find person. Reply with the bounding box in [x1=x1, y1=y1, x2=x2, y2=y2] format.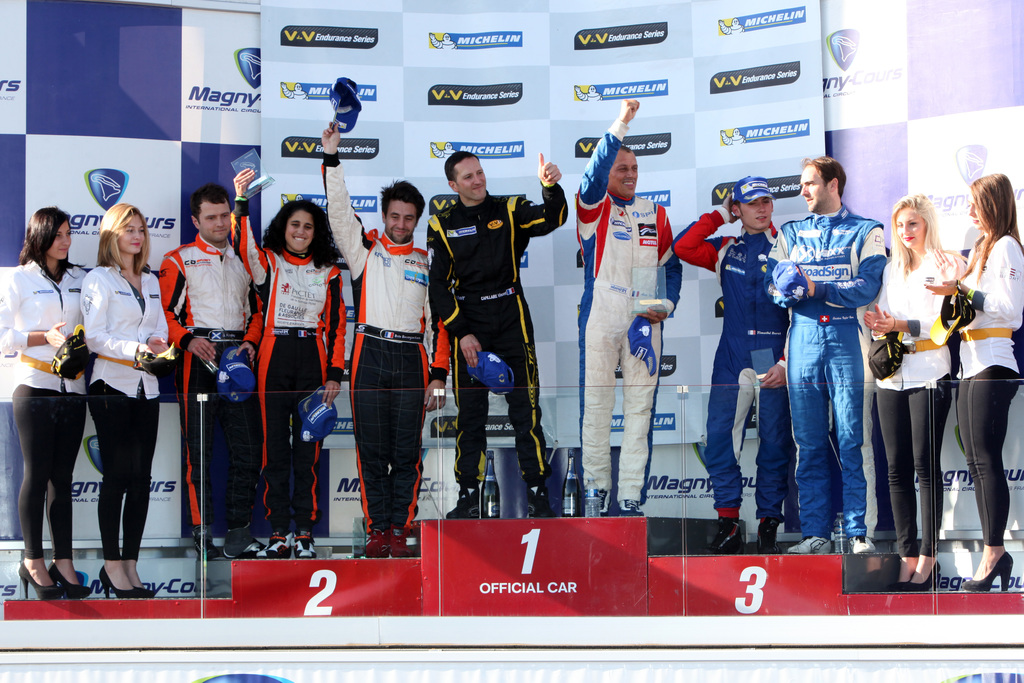
[x1=0, y1=197, x2=100, y2=589].
